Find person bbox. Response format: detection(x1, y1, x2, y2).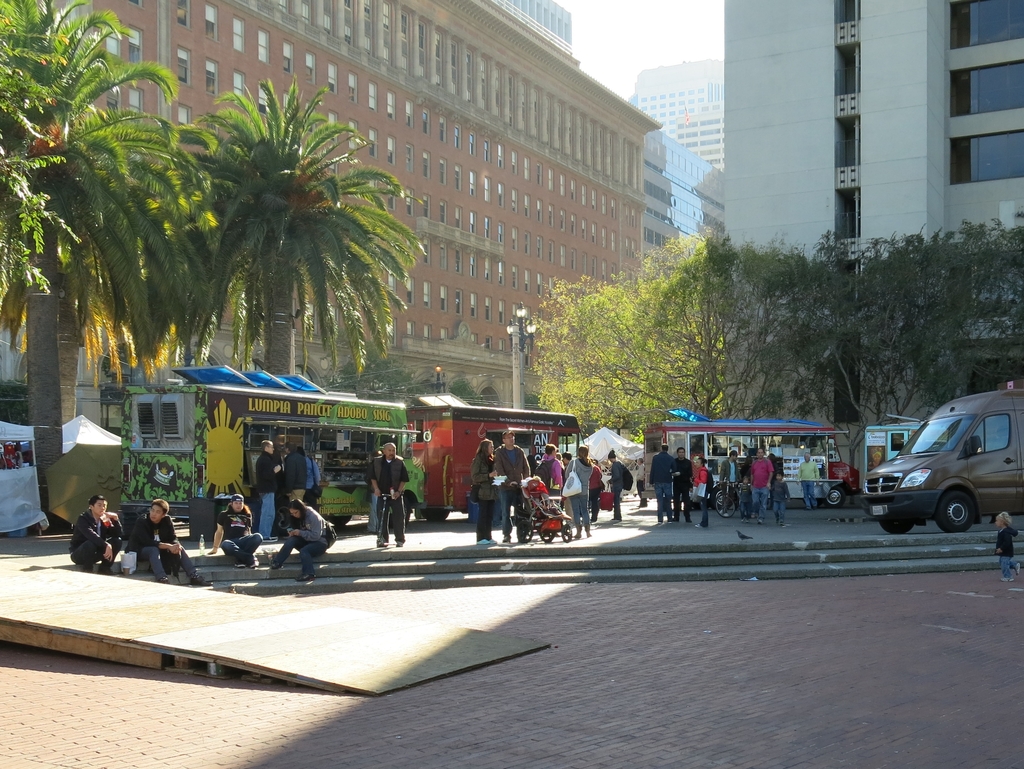
detection(533, 440, 564, 508).
